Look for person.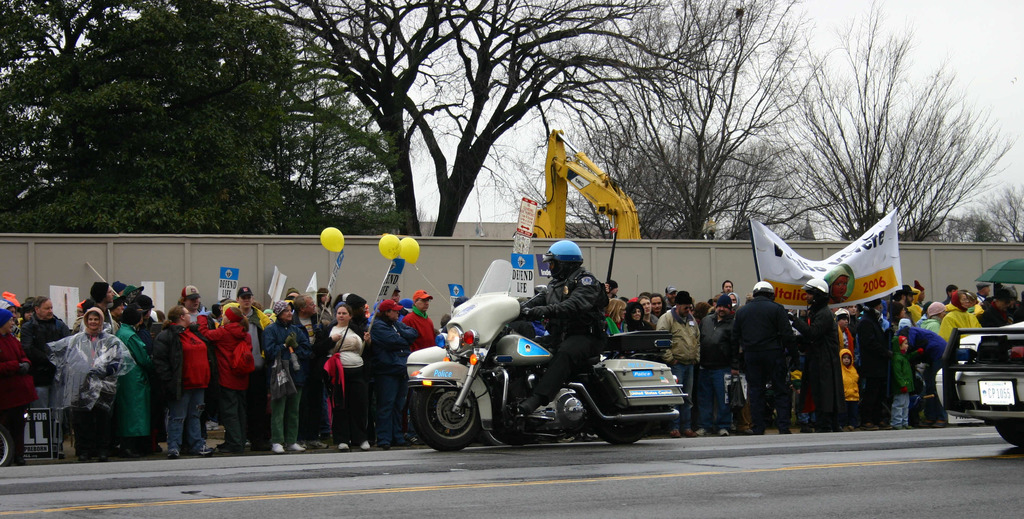
Found: BBox(508, 236, 615, 426).
